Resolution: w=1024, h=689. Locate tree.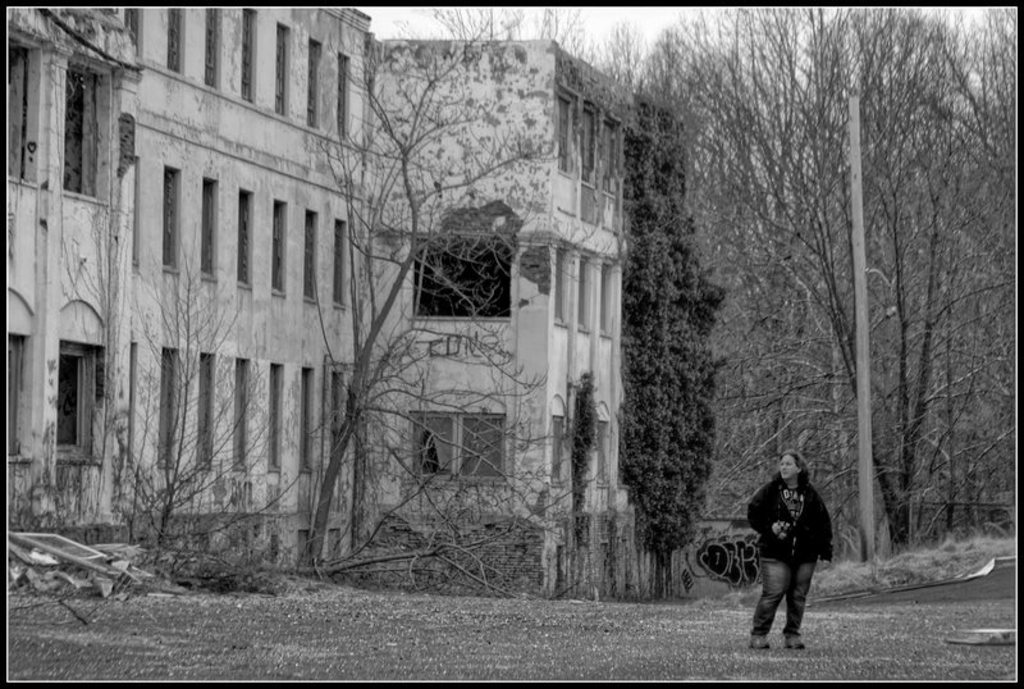
<bbox>111, 206, 248, 544</bbox>.
